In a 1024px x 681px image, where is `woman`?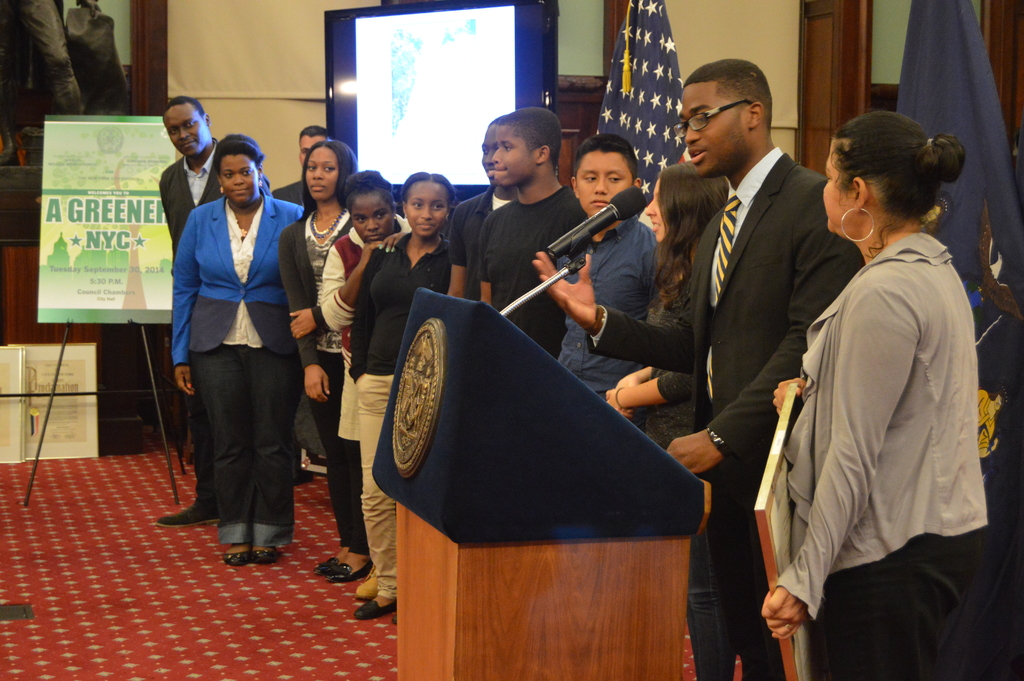
locate(166, 140, 313, 566).
